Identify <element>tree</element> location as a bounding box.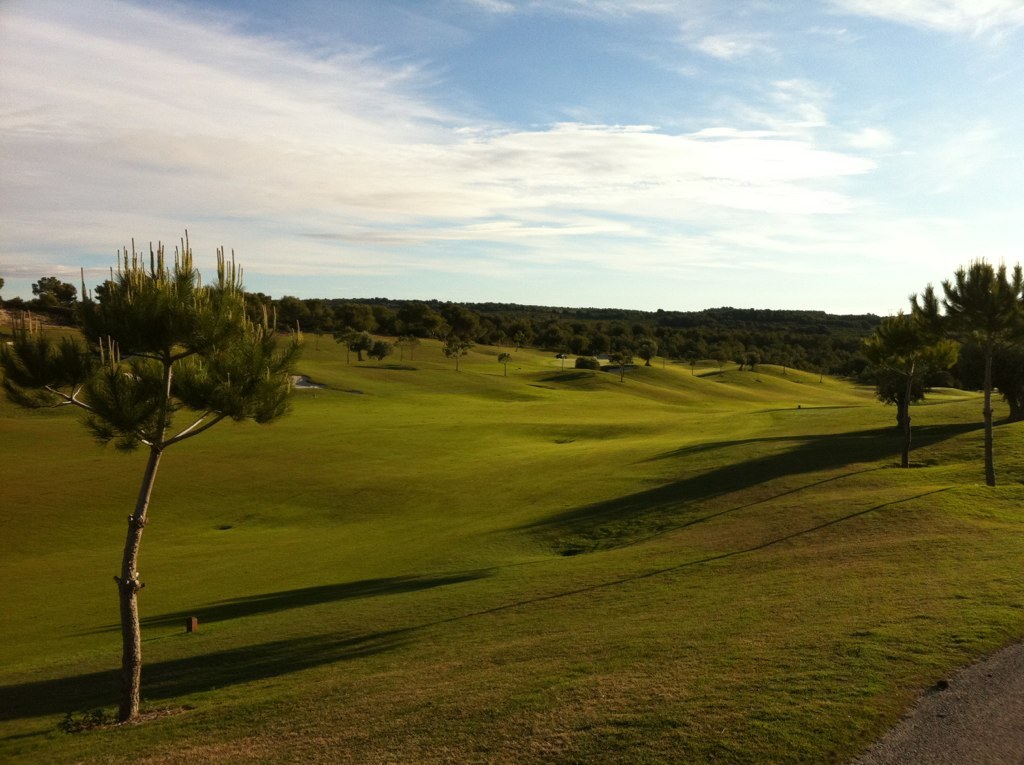
l=440, t=332, r=469, b=373.
